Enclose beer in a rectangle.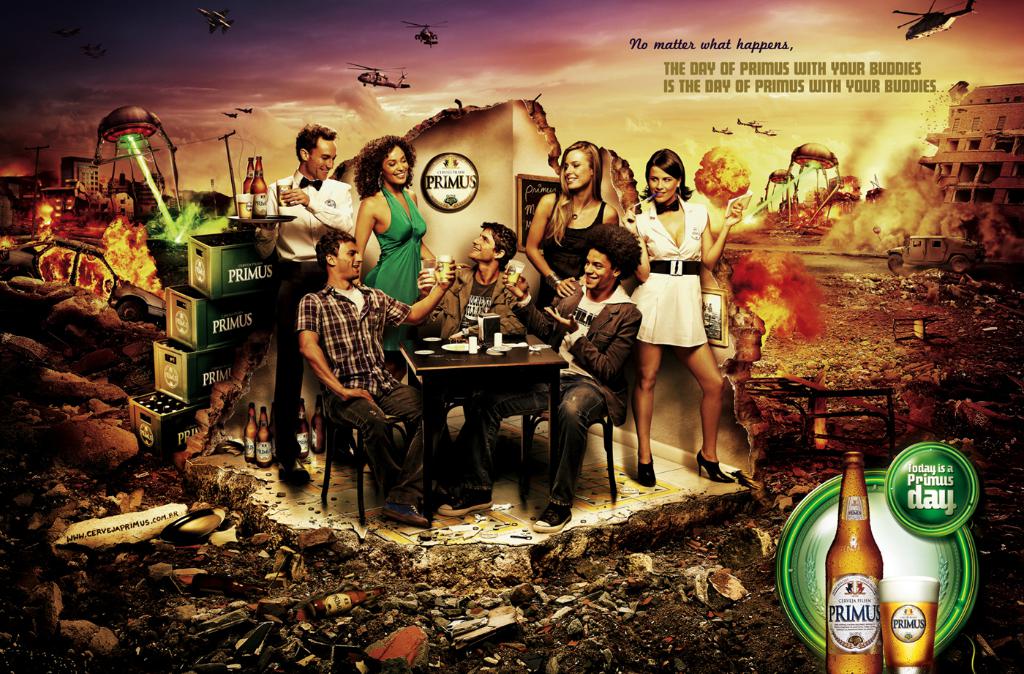
box=[827, 452, 881, 673].
